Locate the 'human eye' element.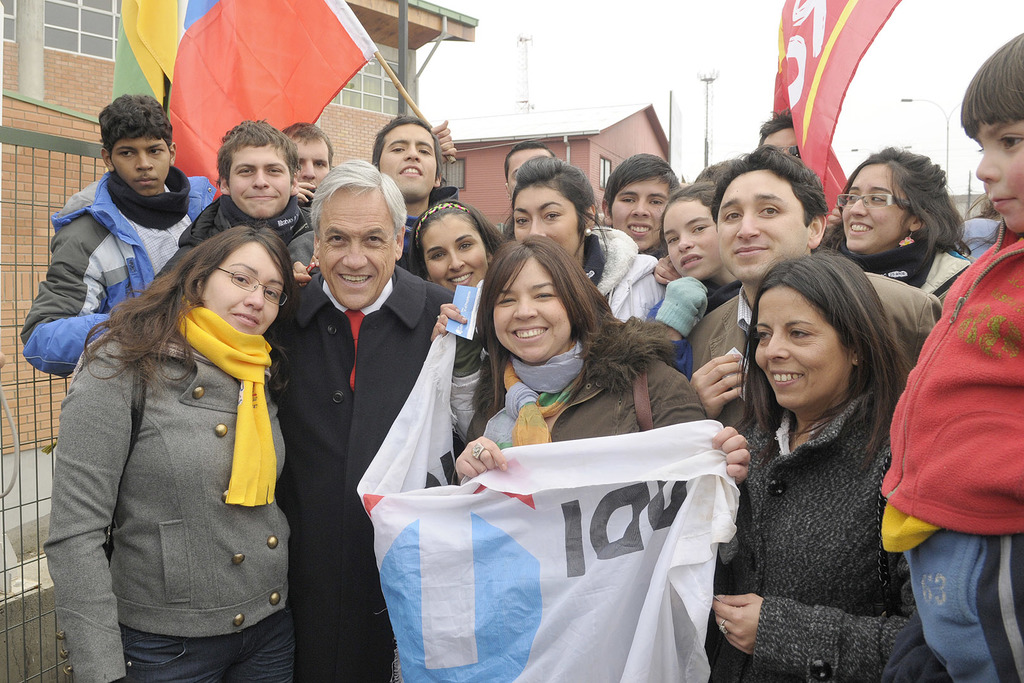
Element bbox: box=[235, 167, 252, 177].
